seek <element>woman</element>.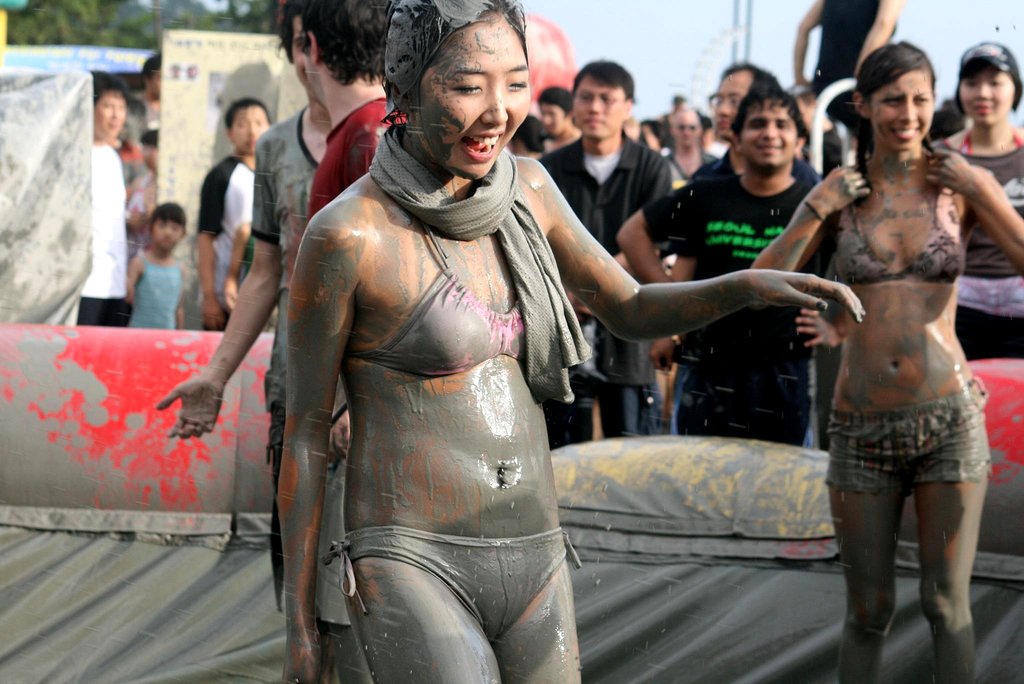
bbox(921, 37, 1023, 367).
